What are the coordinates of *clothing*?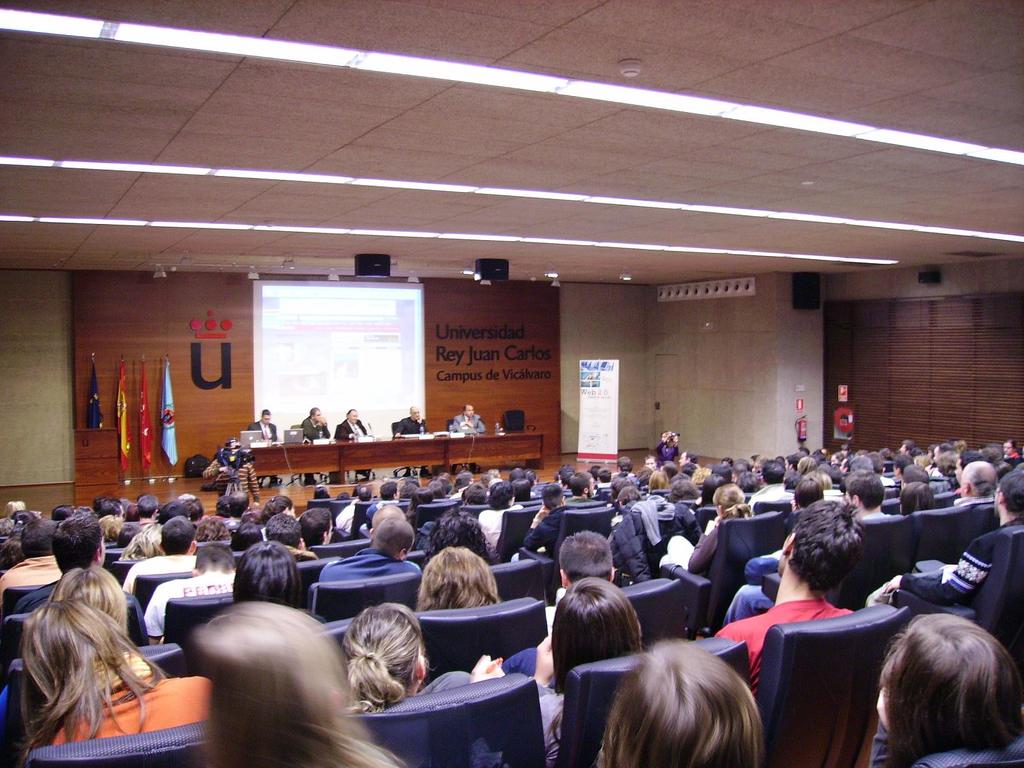
952 499 995 515.
